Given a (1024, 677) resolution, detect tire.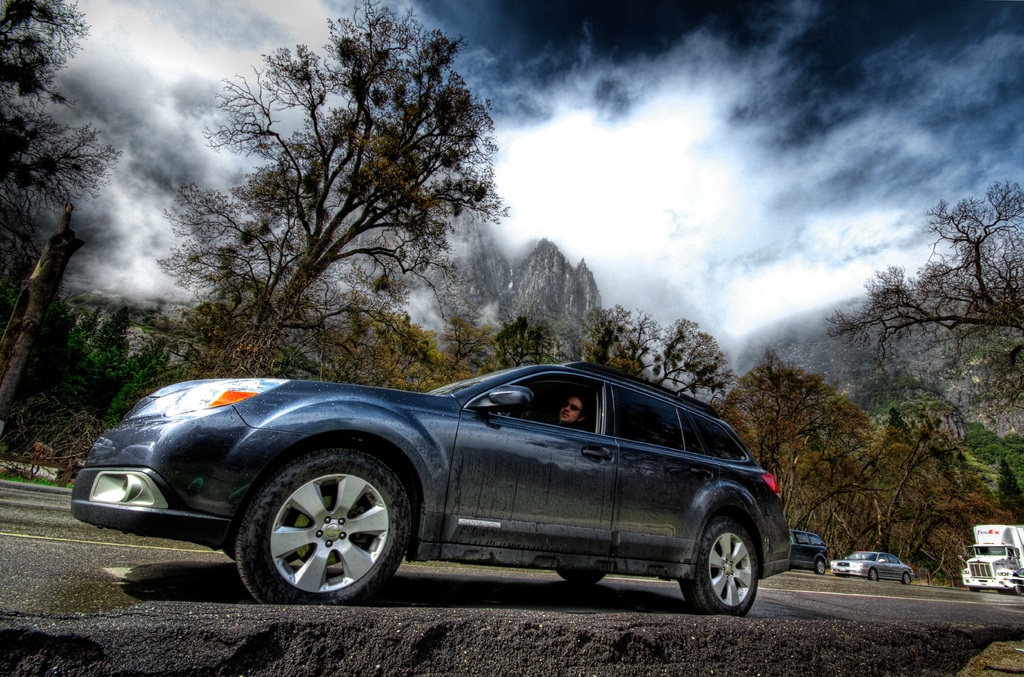
bbox(868, 567, 879, 580).
